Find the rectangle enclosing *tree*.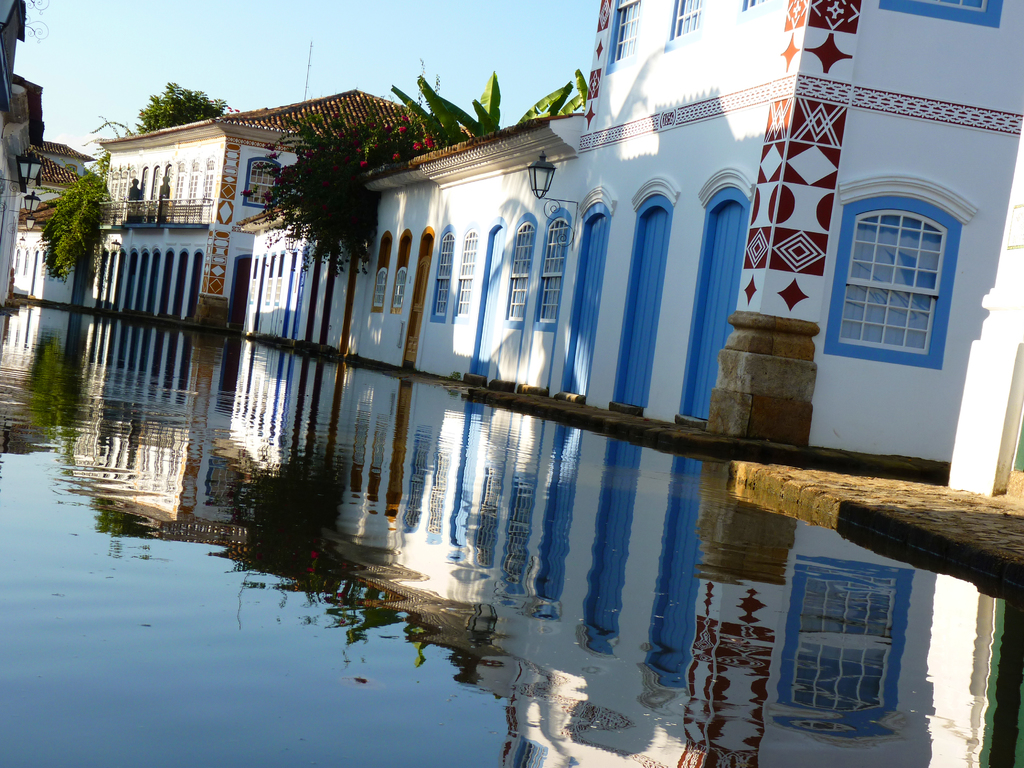
45 168 94 256.
